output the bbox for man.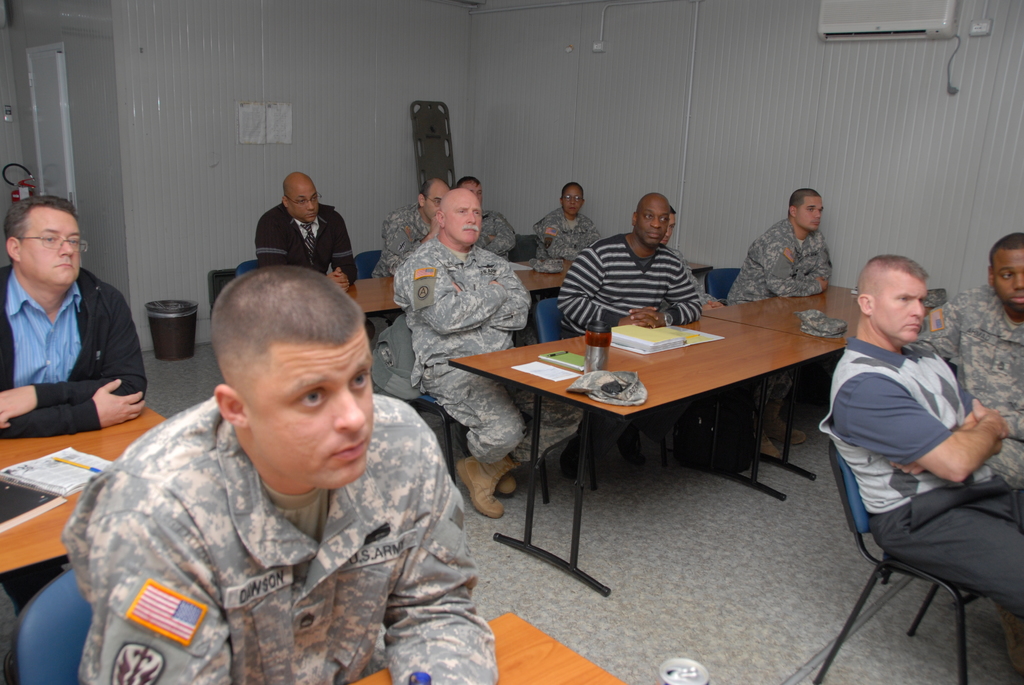
x1=0, y1=200, x2=154, y2=453.
